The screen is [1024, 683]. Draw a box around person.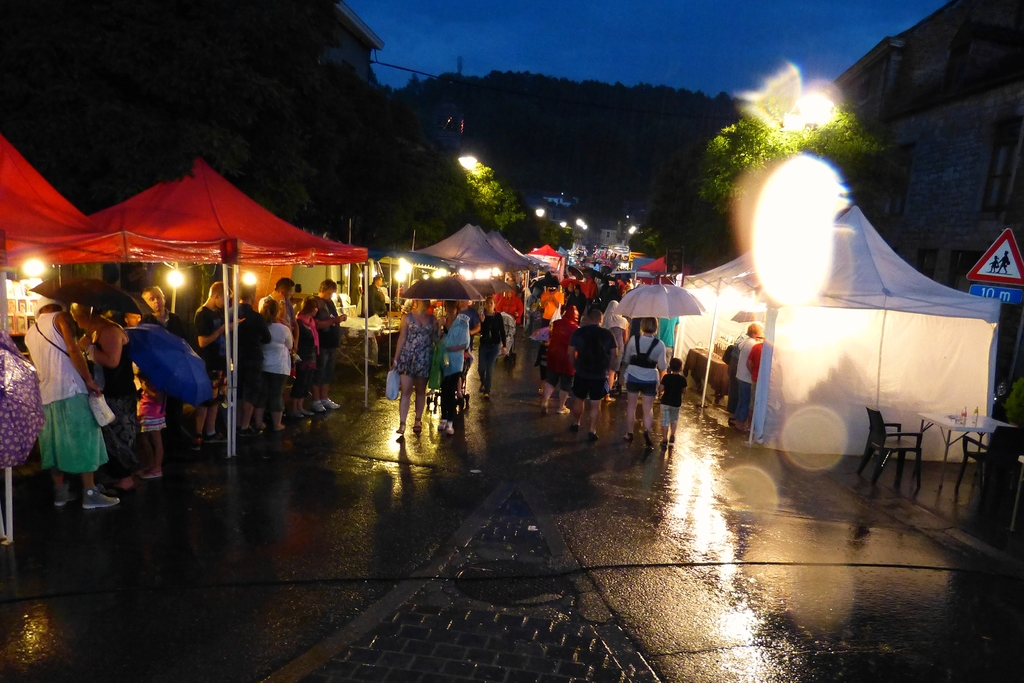
{"left": 136, "top": 281, "right": 191, "bottom": 342}.
